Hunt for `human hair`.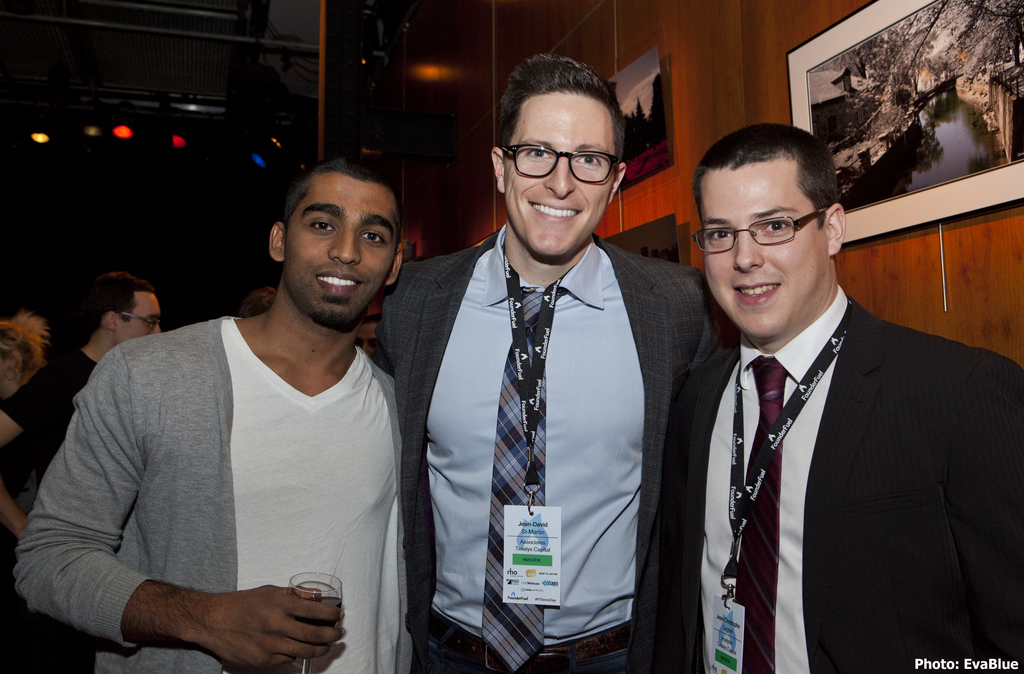
Hunted down at <box>0,309,50,380</box>.
